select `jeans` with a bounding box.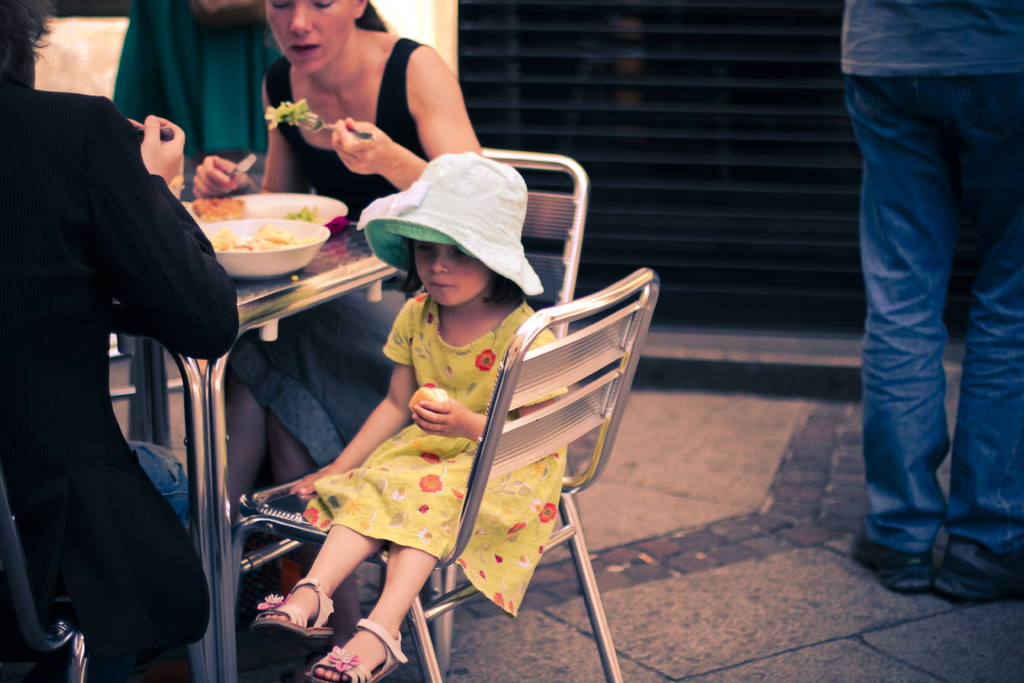
[x1=851, y1=76, x2=1023, y2=561].
